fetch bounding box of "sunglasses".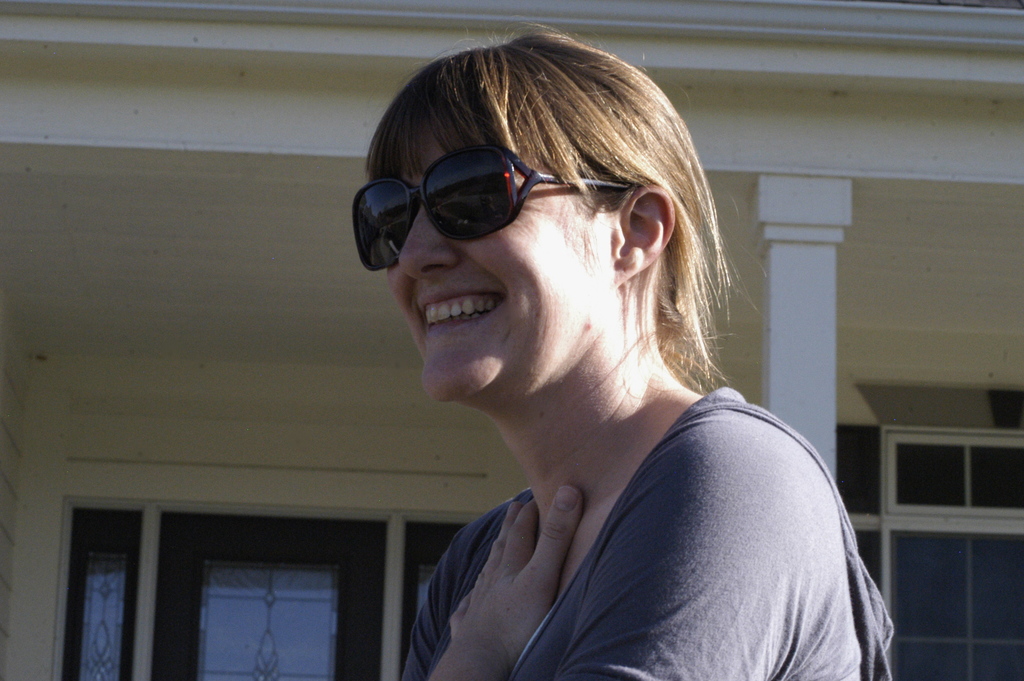
Bbox: 349:144:634:272.
